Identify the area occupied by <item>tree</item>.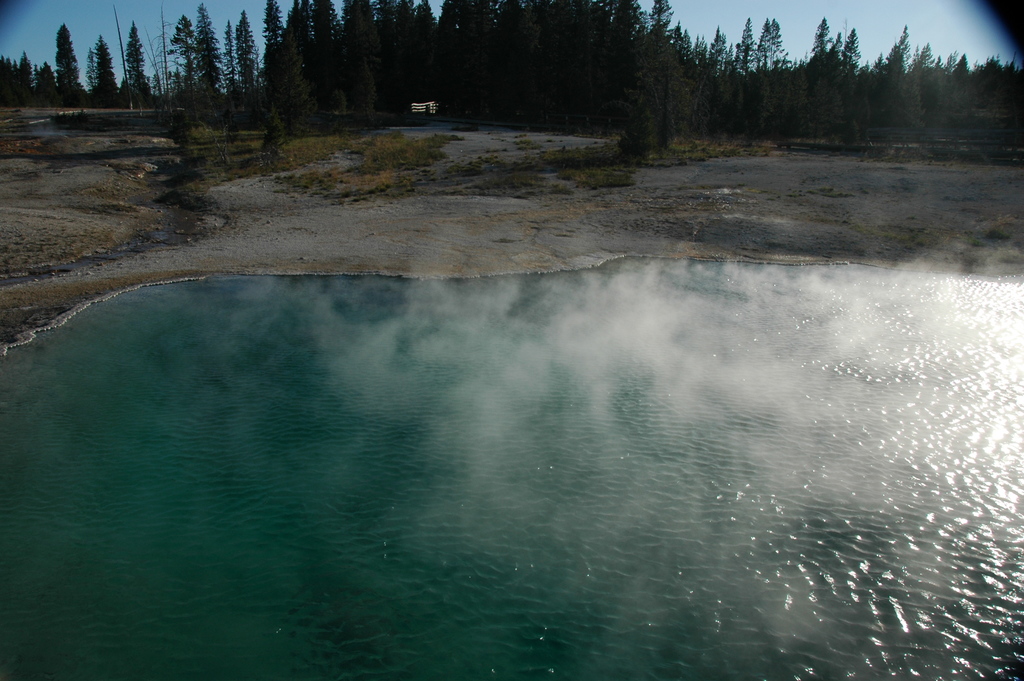
Area: 88,50,97,86.
